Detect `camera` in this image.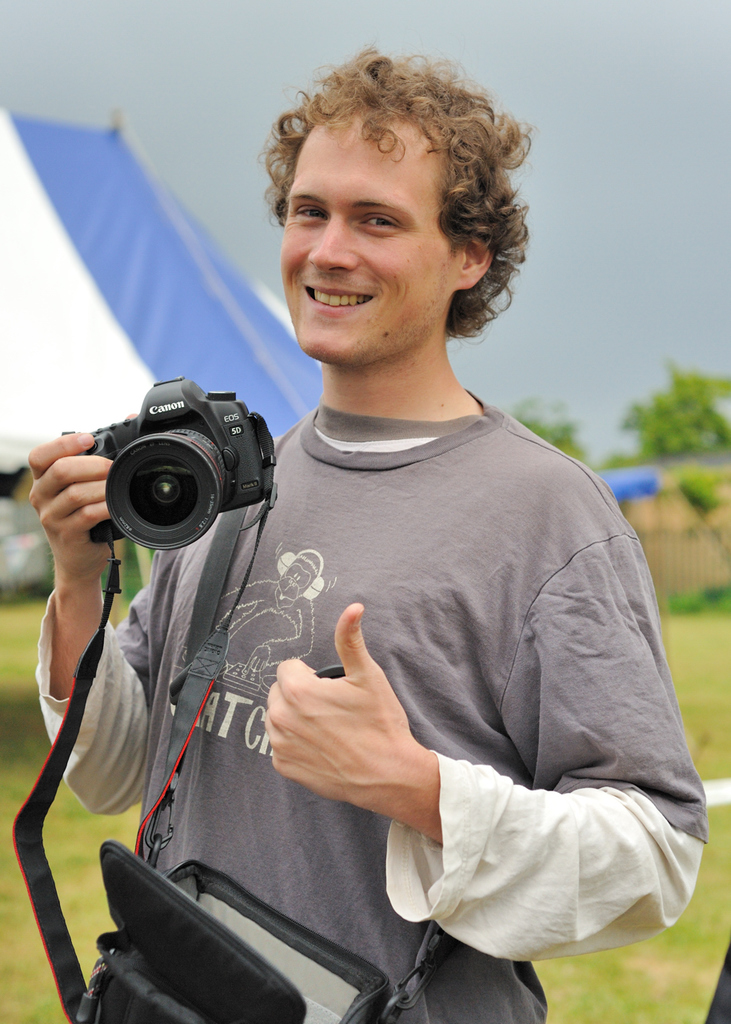
Detection: (left=68, top=377, right=271, bottom=550).
